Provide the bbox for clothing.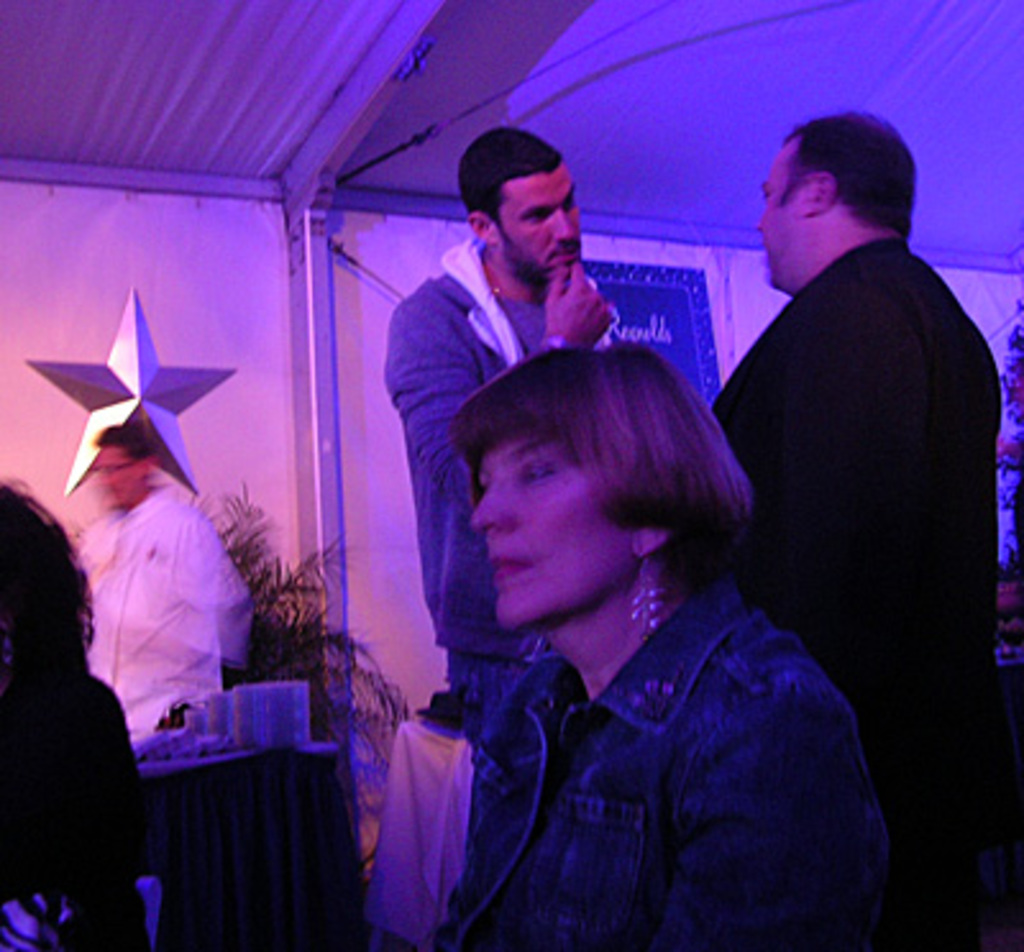
region(709, 241, 998, 949).
